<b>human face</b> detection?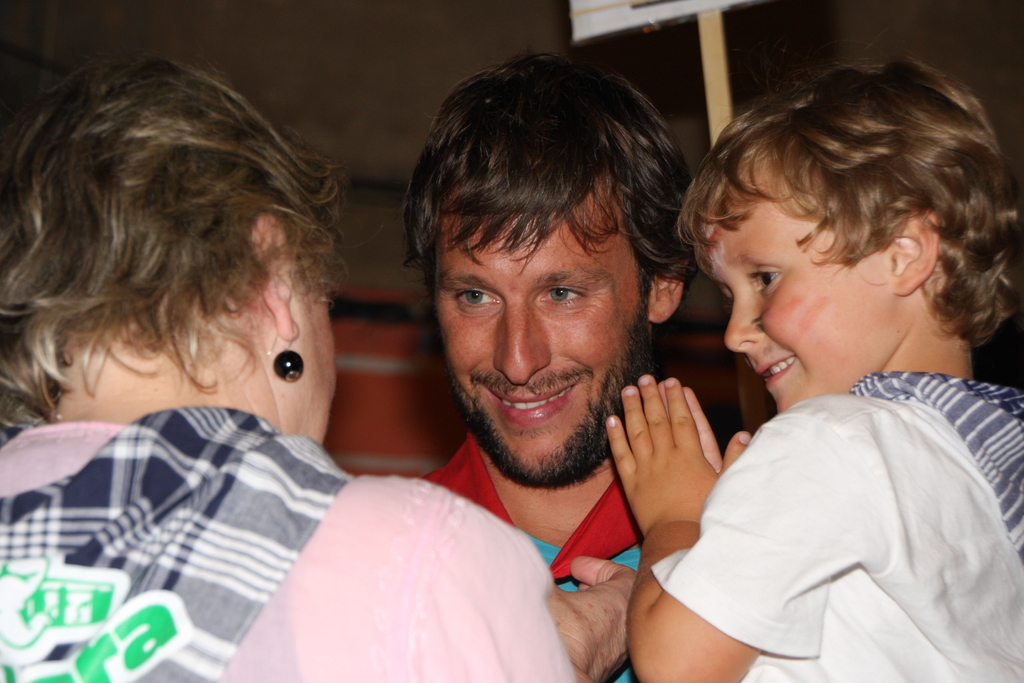
[left=692, top=167, right=913, bottom=411]
